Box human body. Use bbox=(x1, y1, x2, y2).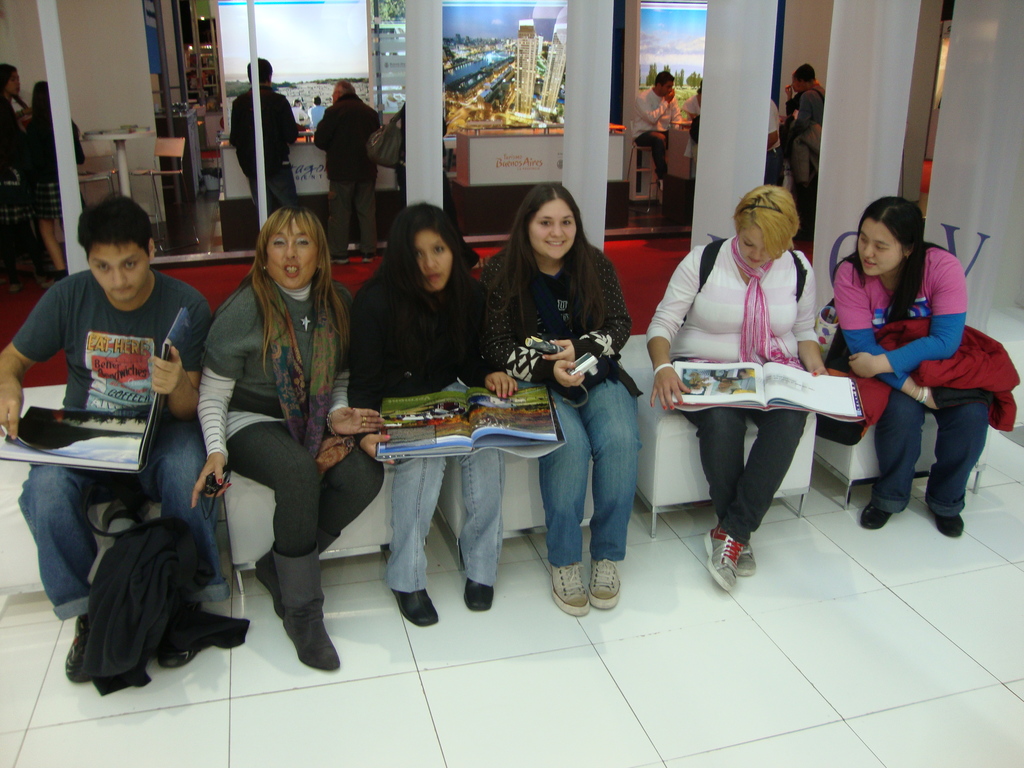
bbox=(835, 241, 992, 536).
